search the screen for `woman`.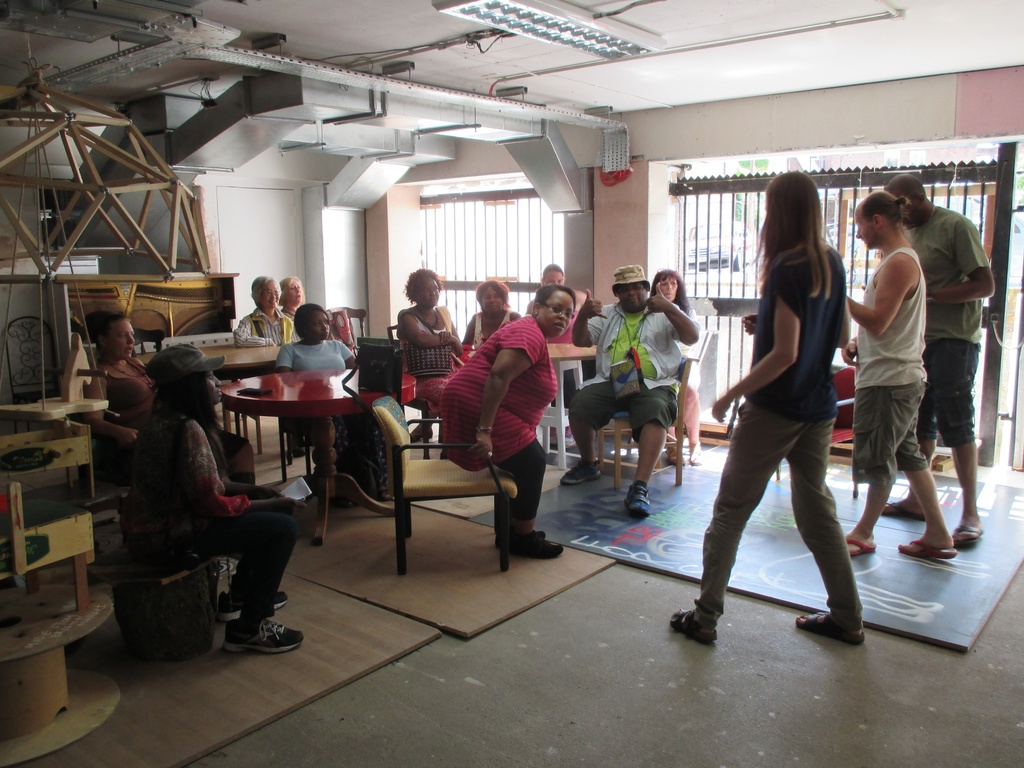
Found at bbox=[520, 262, 588, 315].
